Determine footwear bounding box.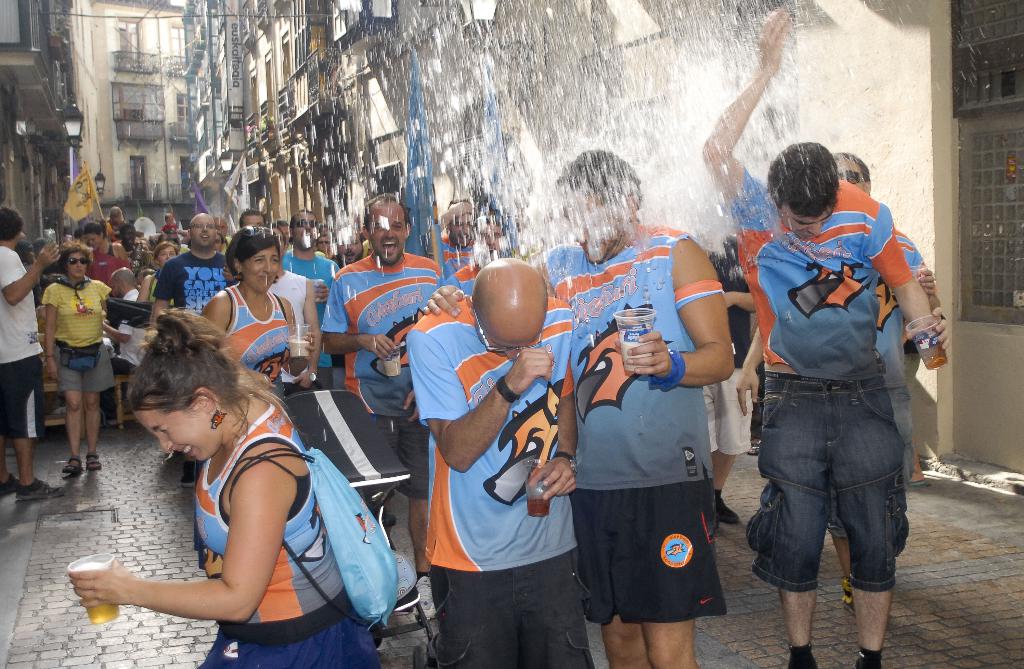
Determined: bbox=(412, 574, 437, 618).
